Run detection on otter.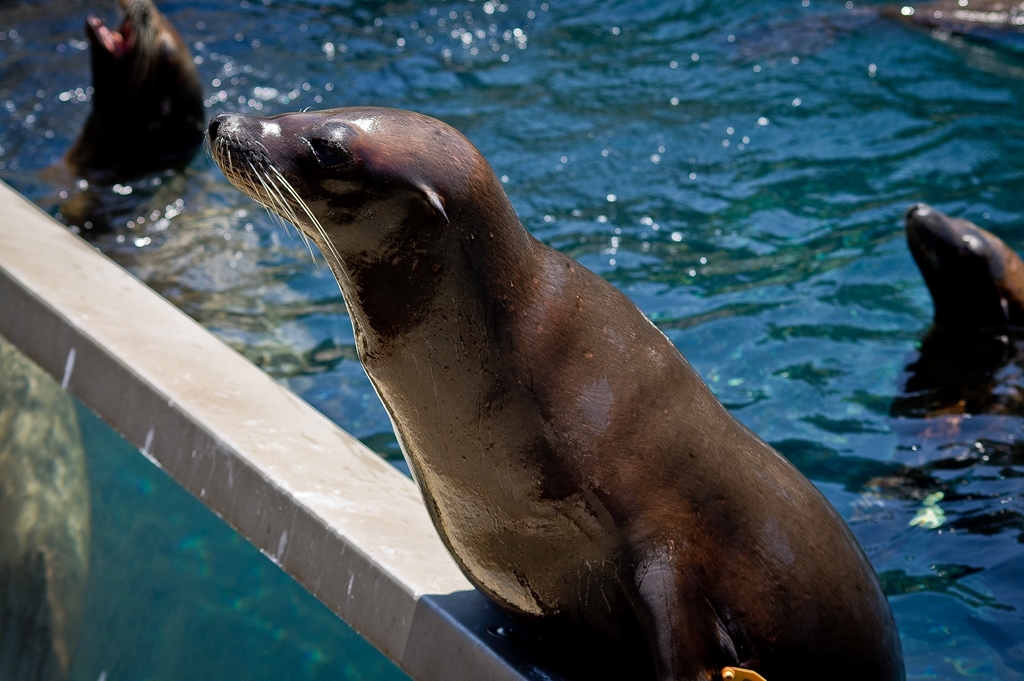
Result: bbox(905, 195, 1023, 401).
